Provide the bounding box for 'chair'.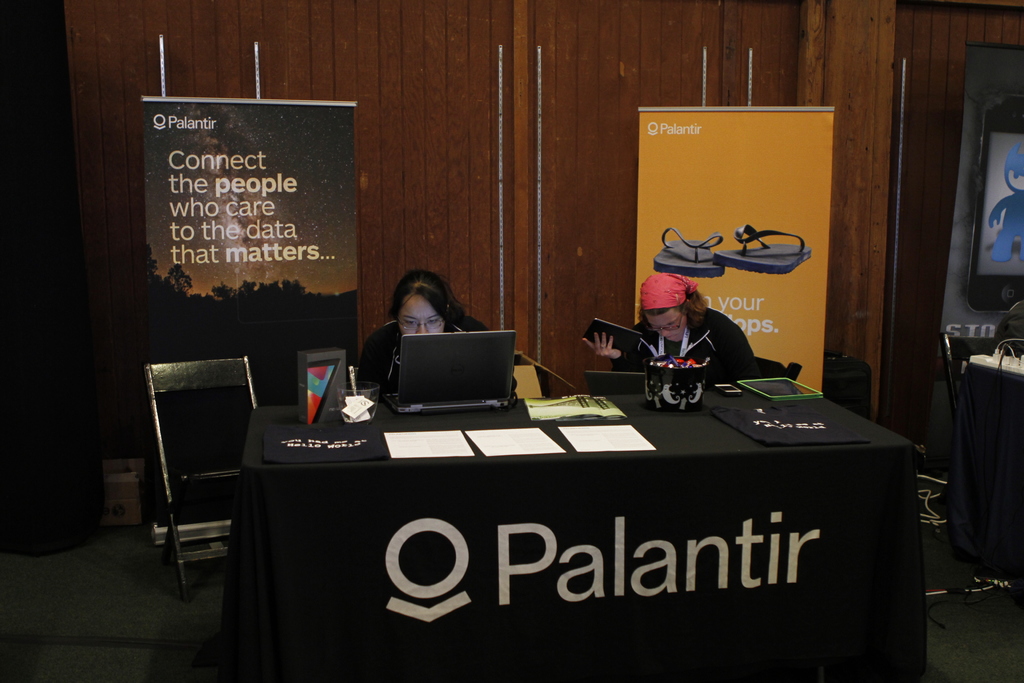
x1=127 y1=350 x2=250 y2=579.
